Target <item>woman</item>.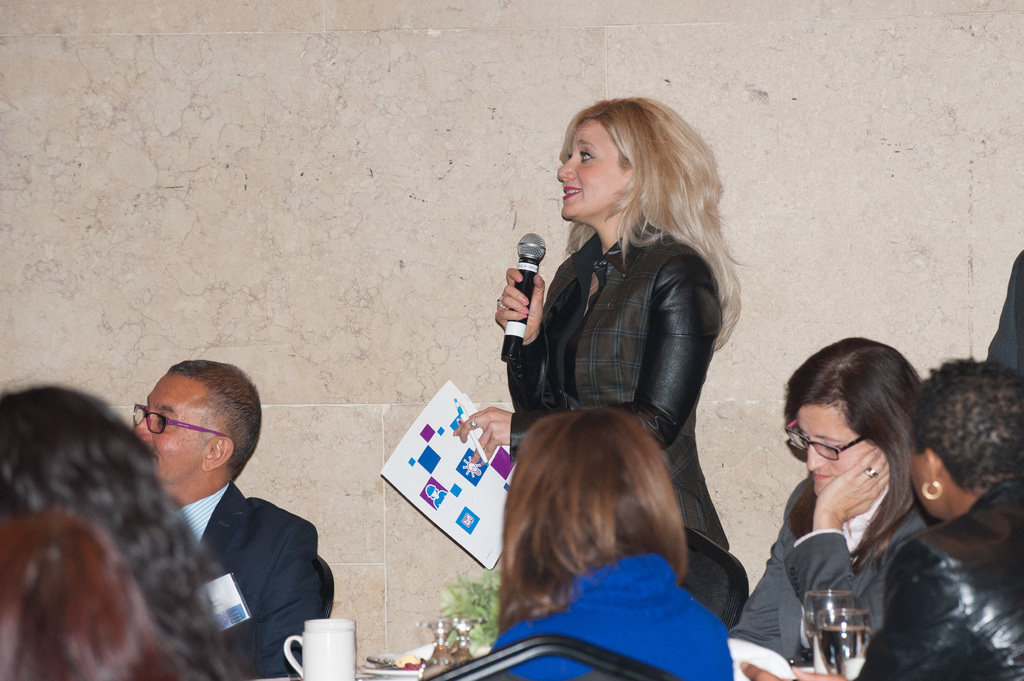
Target region: x1=490, y1=108, x2=754, y2=531.
